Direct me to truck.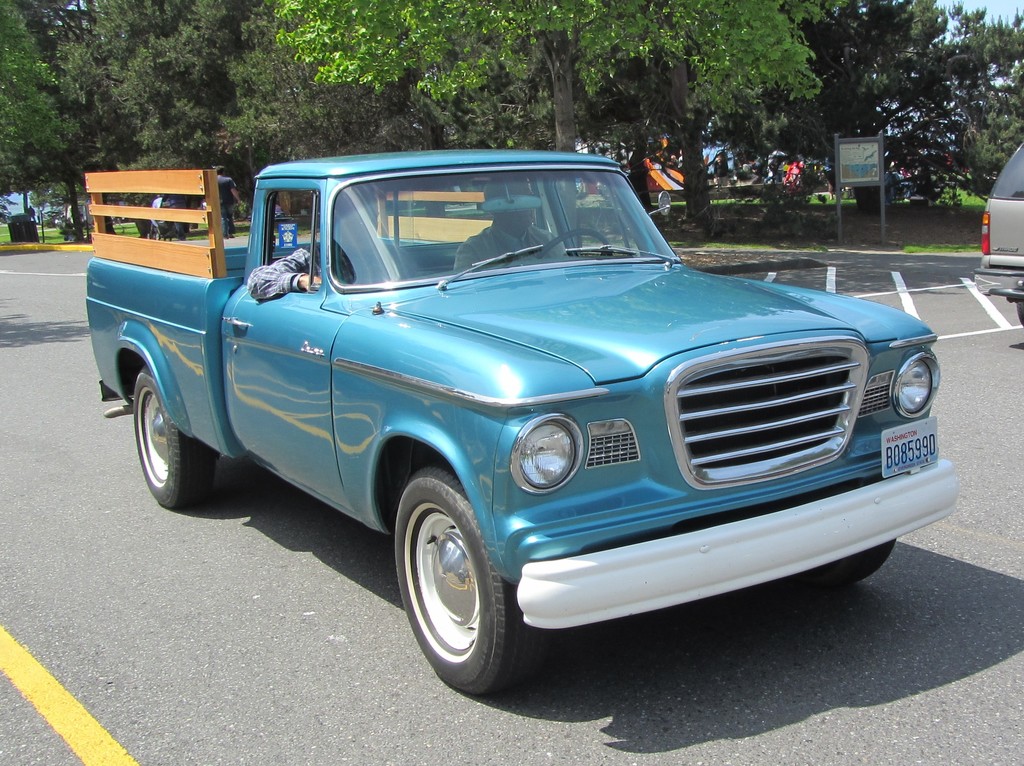
Direction: bbox(968, 140, 1023, 330).
